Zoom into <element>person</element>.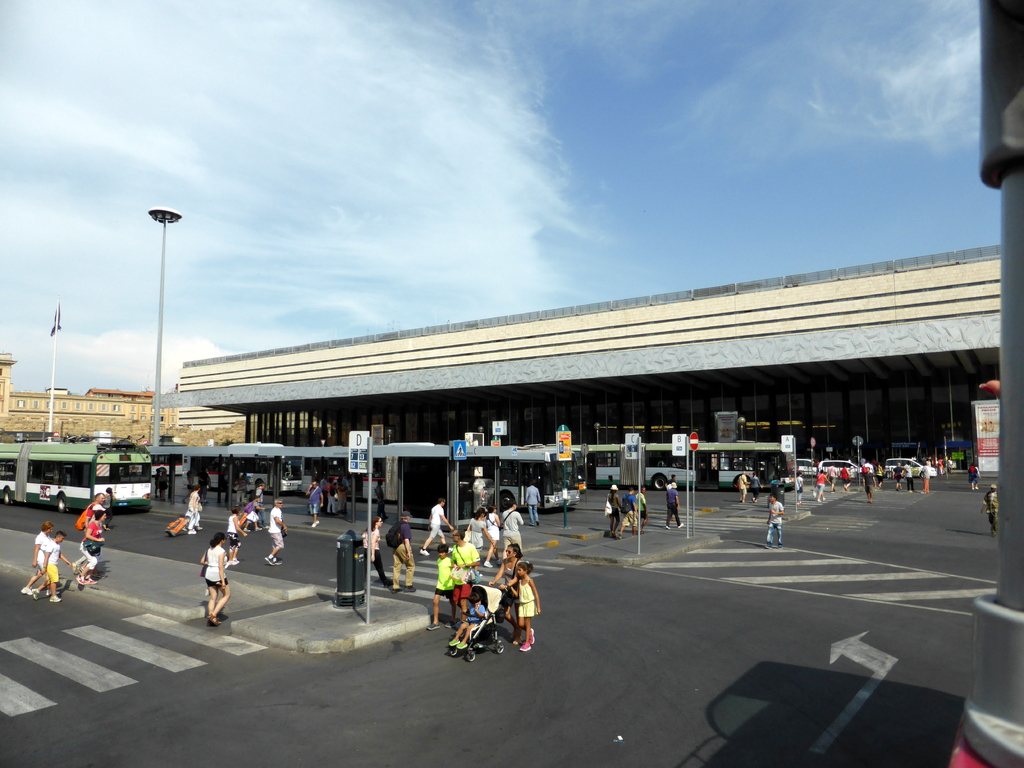
Zoom target: <box>304,482,321,526</box>.
